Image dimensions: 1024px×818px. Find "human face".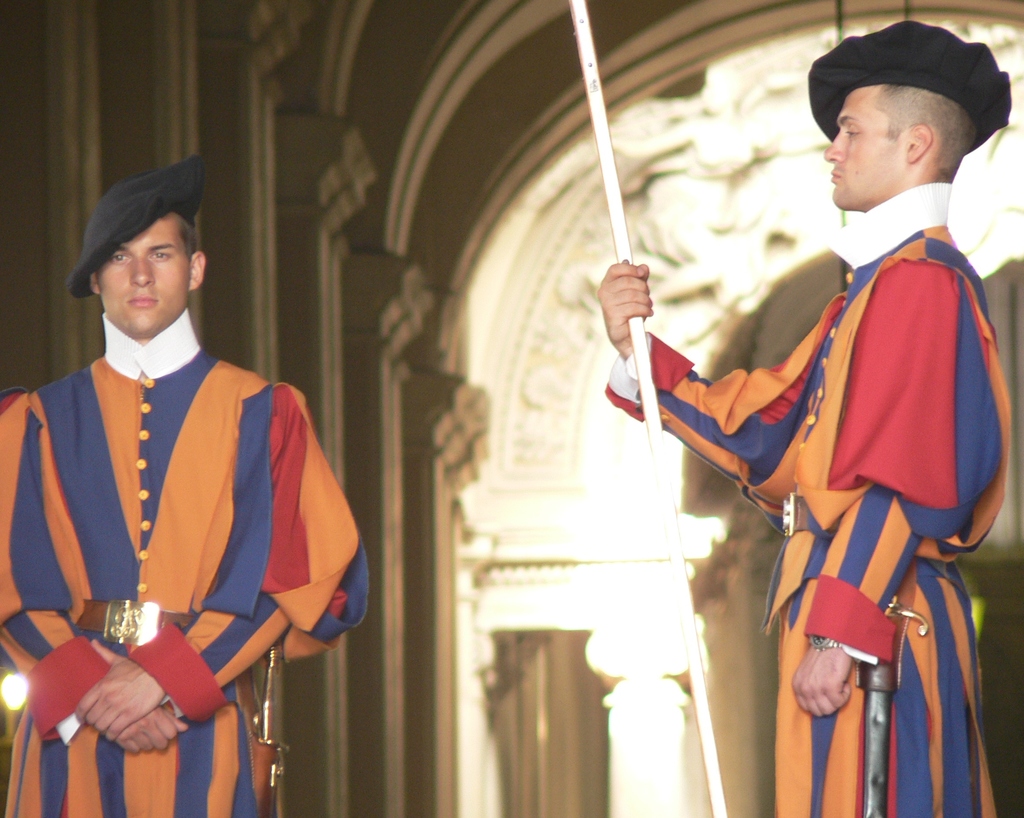
99,217,194,338.
